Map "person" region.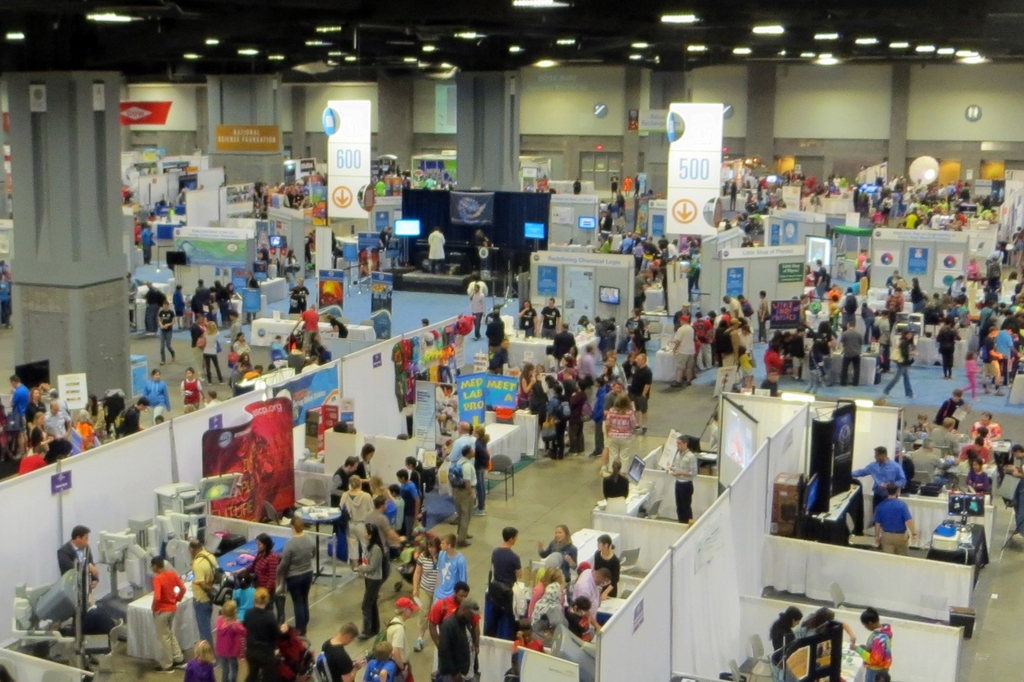
Mapped to {"left": 867, "top": 482, "right": 915, "bottom": 557}.
